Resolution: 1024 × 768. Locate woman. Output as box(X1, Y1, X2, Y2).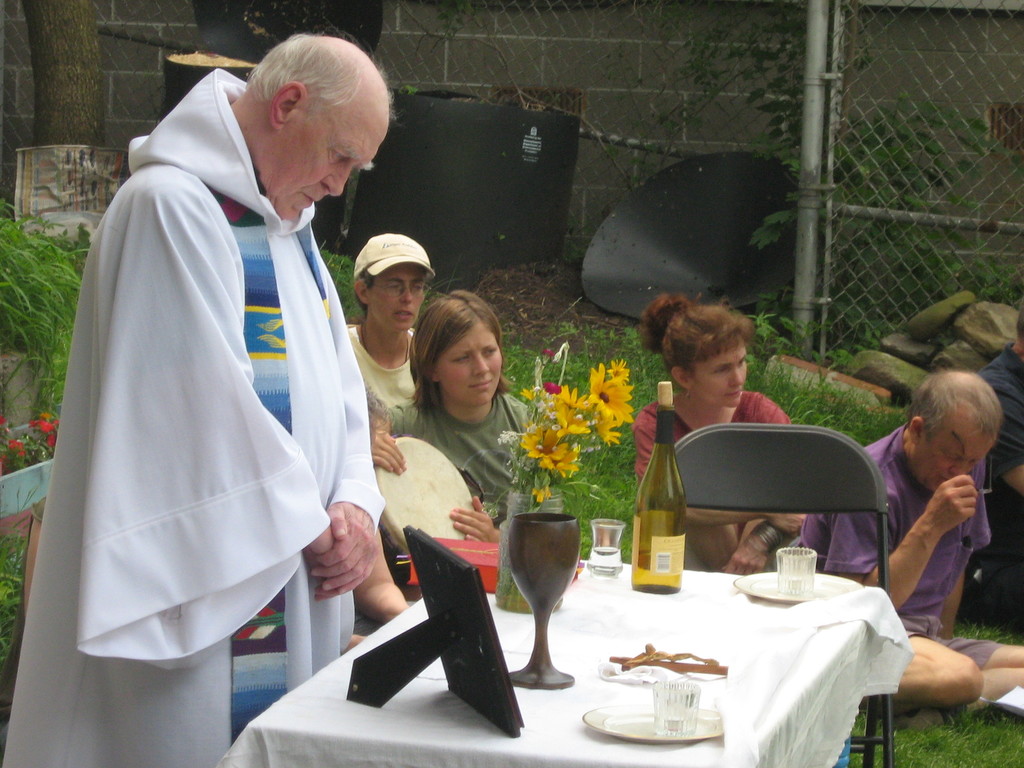
box(631, 292, 806, 575).
